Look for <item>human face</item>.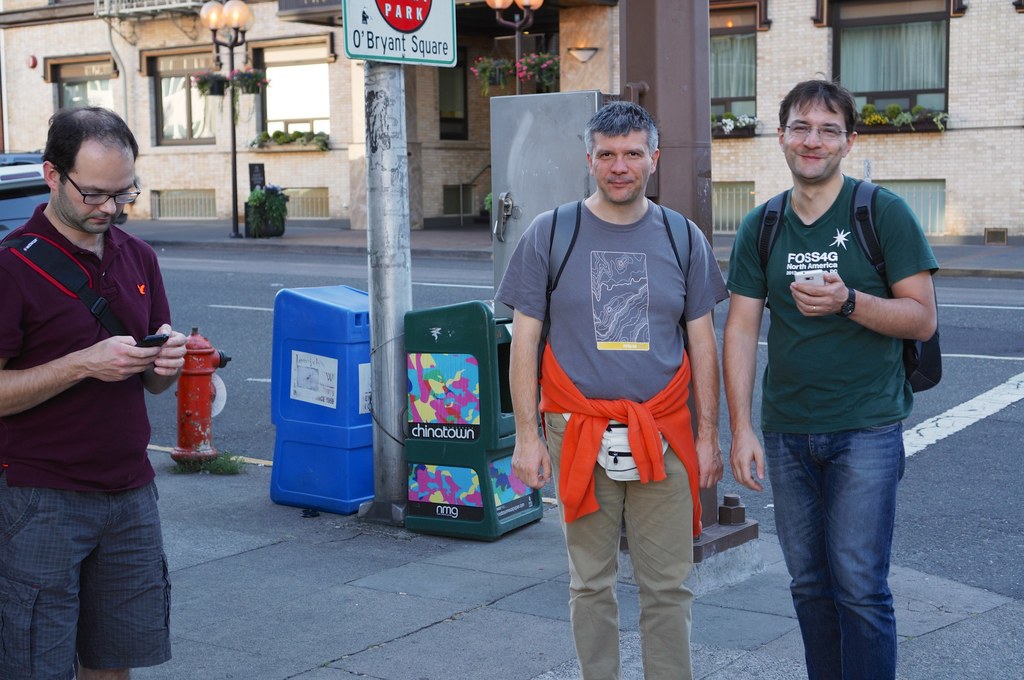
Found: 785, 93, 850, 185.
